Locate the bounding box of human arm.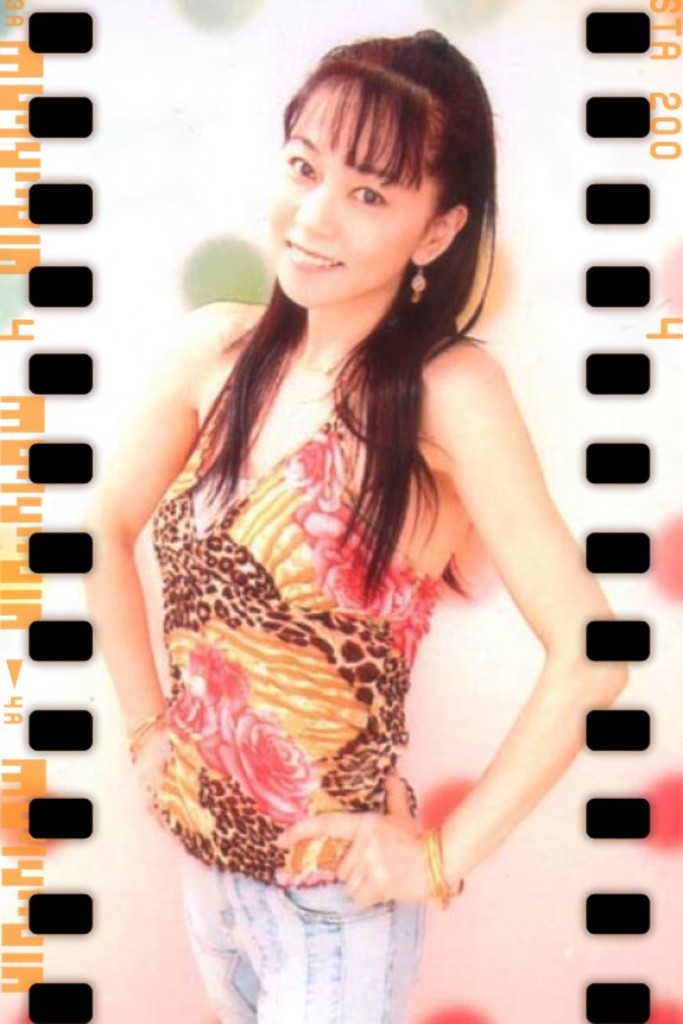
Bounding box: <bbox>76, 318, 201, 815</bbox>.
